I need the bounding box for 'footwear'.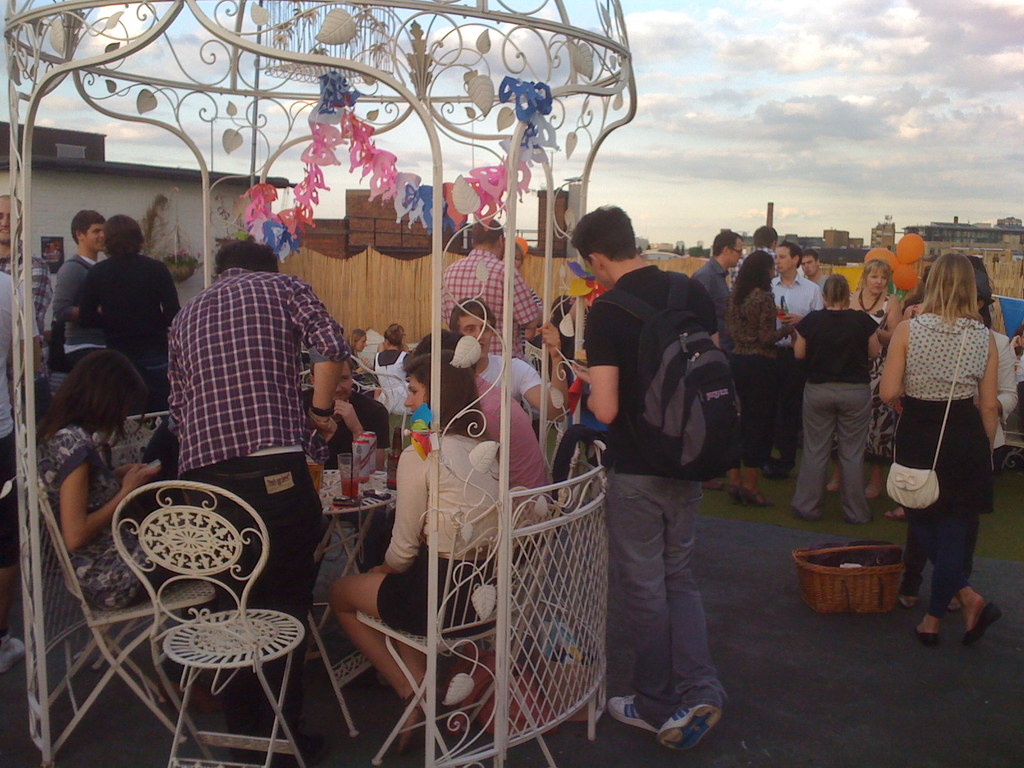
Here it is: l=727, t=483, r=747, b=504.
